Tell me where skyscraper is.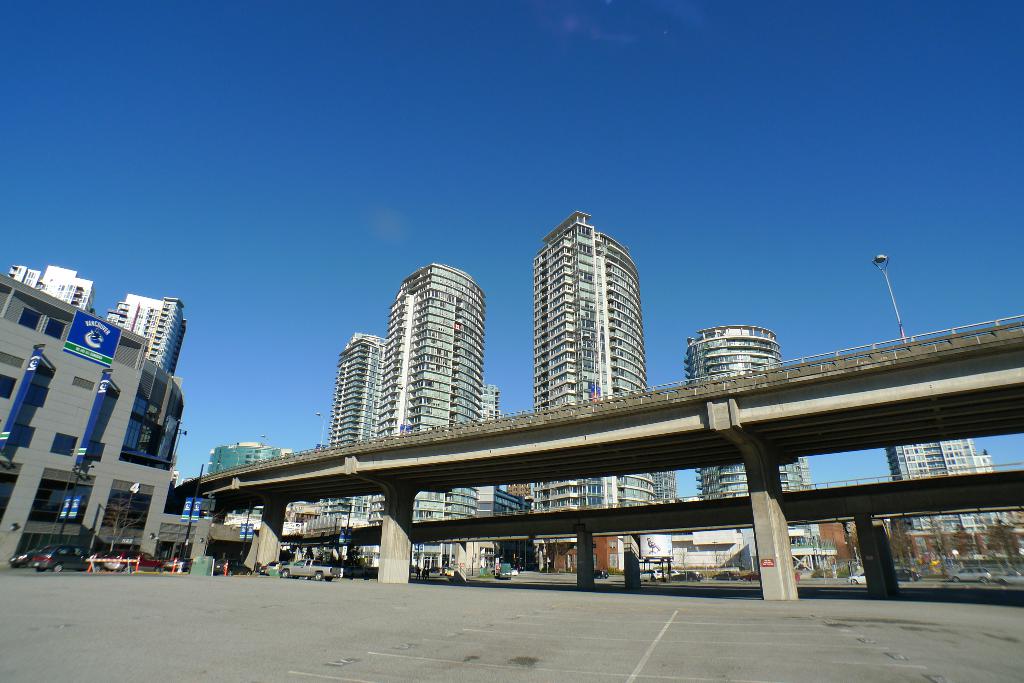
skyscraper is at (680, 317, 820, 505).
